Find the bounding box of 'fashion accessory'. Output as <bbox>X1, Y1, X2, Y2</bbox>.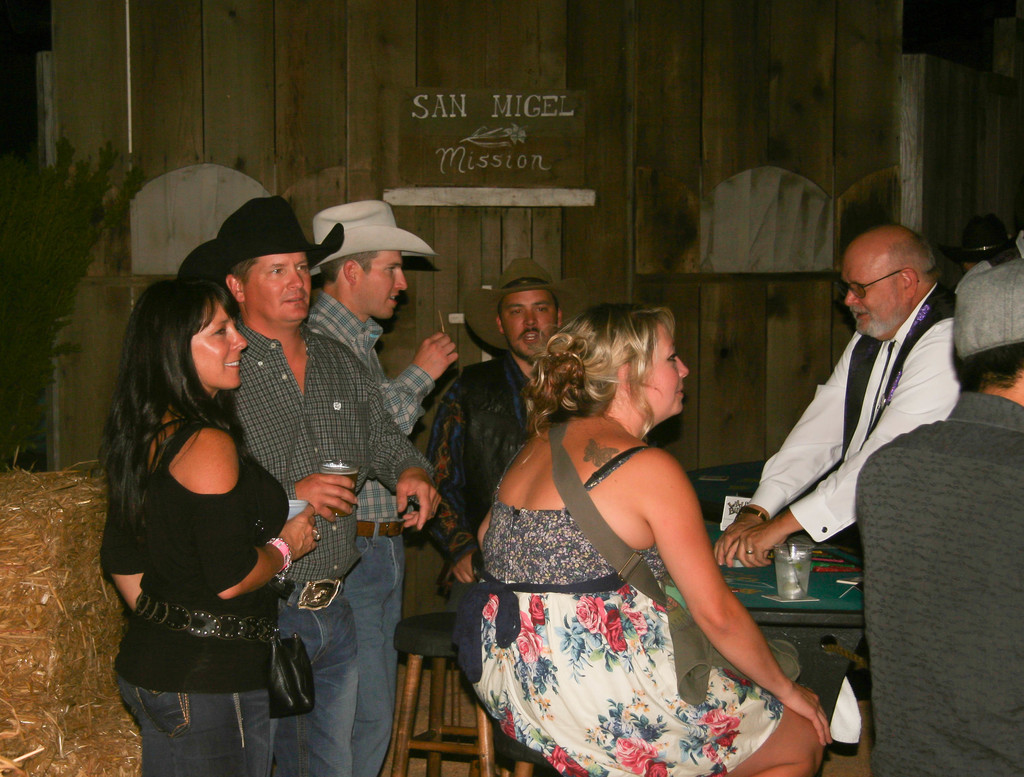
<bbox>554, 415, 799, 704</bbox>.
